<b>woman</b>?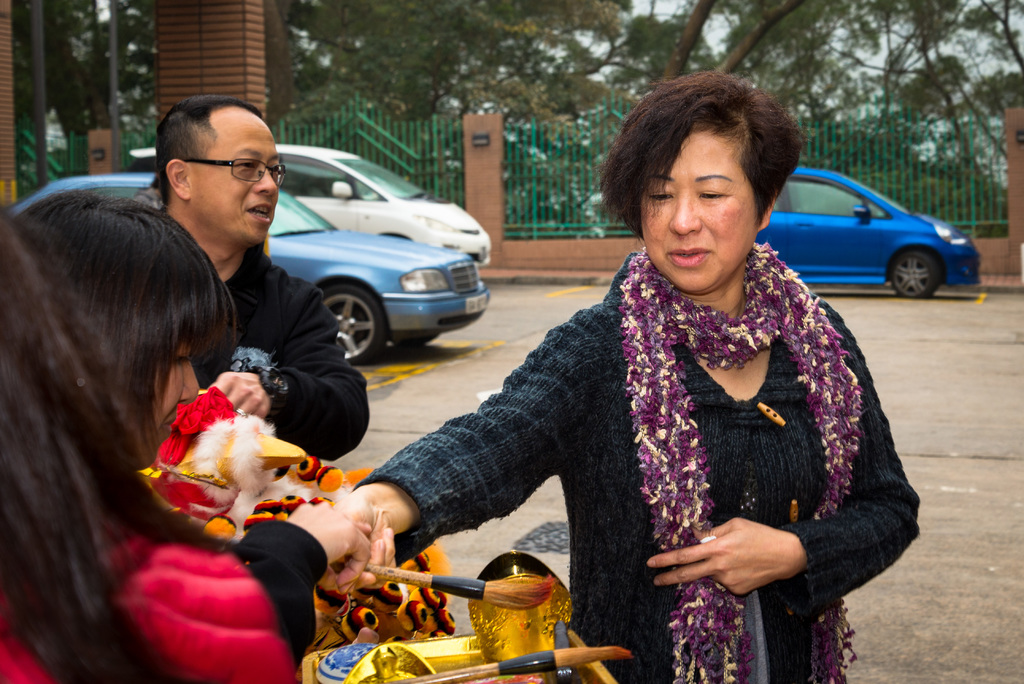
364:97:903:667
